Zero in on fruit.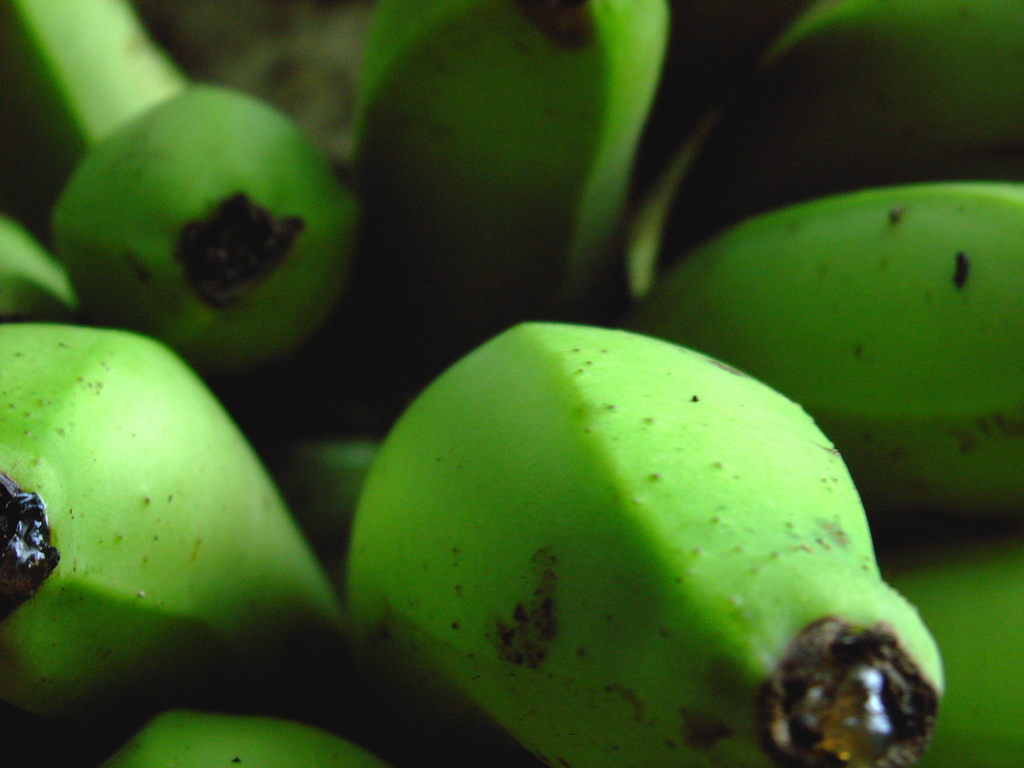
Zeroed in: (53,111,348,385).
